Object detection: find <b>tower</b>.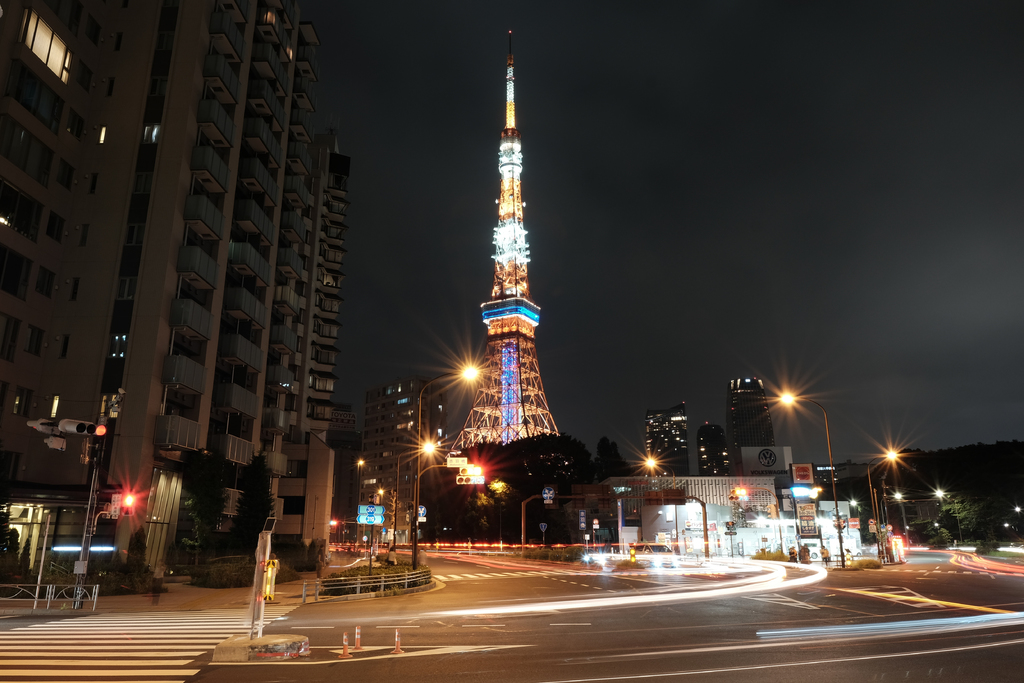
(699, 419, 730, 470).
